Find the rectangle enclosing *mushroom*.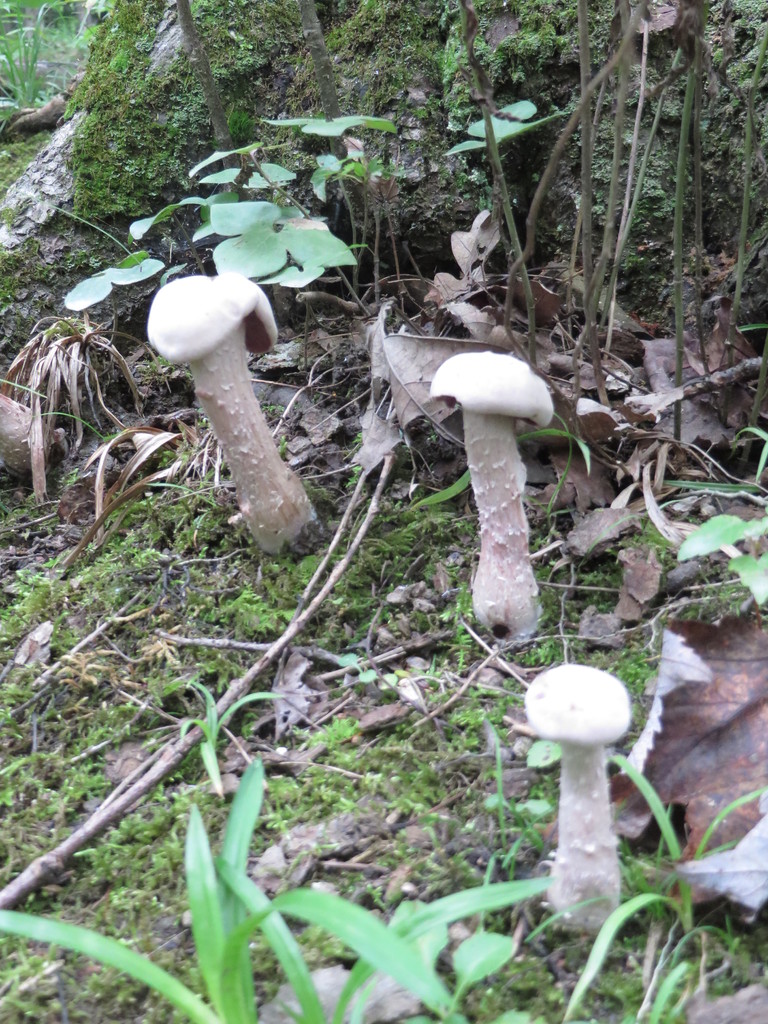
431/347/553/652.
